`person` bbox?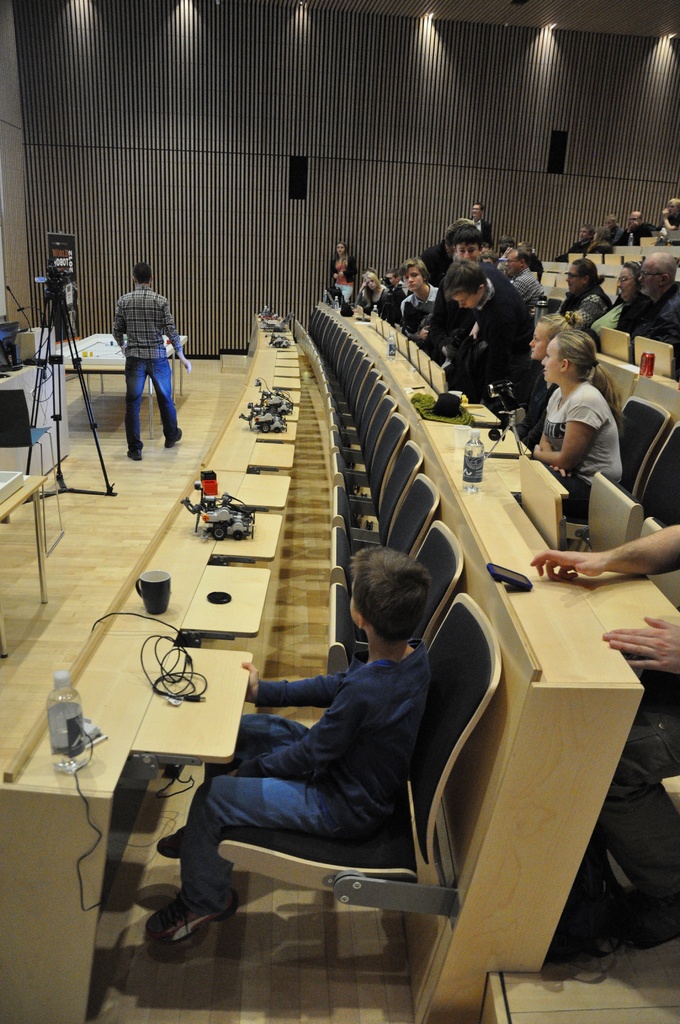
box=[102, 241, 174, 463]
